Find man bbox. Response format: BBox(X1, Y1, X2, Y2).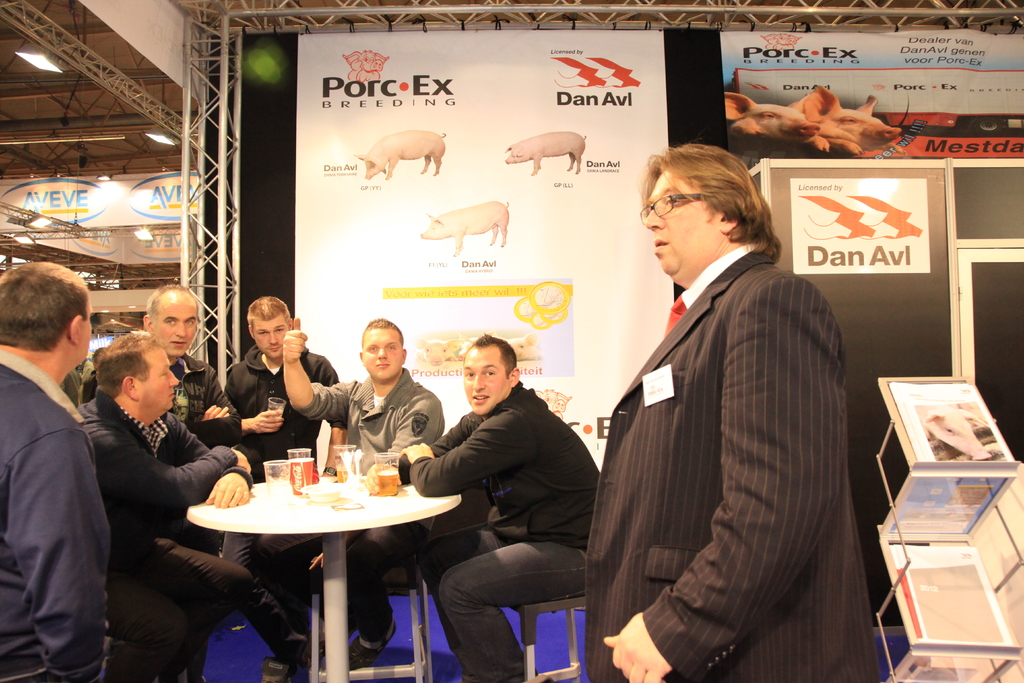
BBox(5, 250, 123, 682).
